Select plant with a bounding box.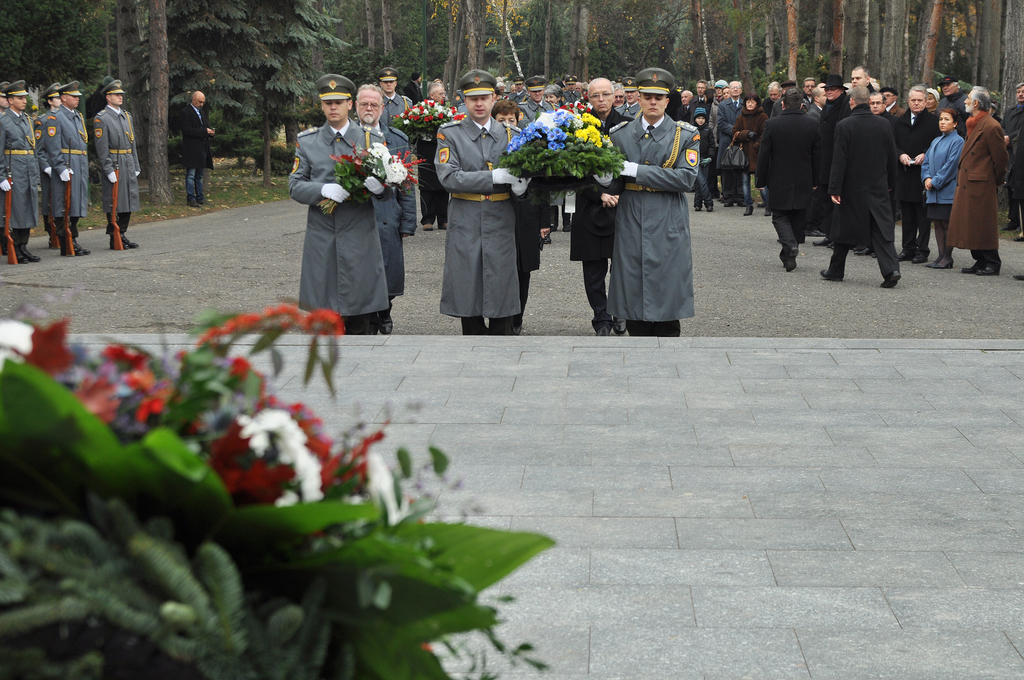
4 298 549 679.
